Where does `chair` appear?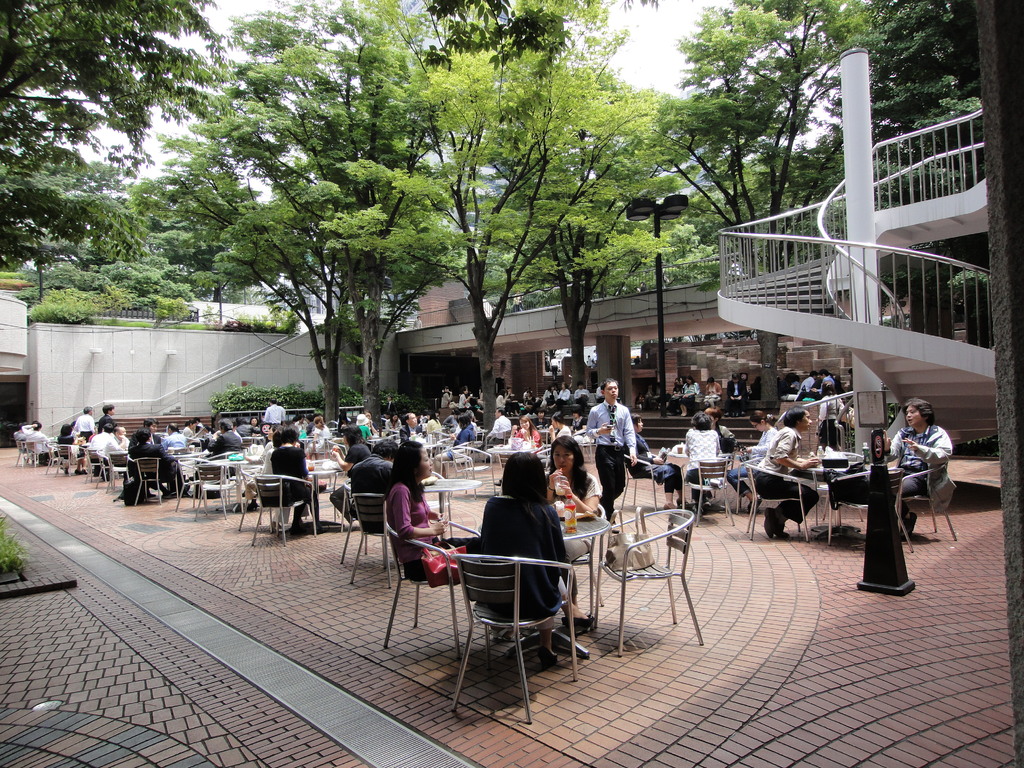
Appears at (x1=557, y1=492, x2=601, y2=610).
